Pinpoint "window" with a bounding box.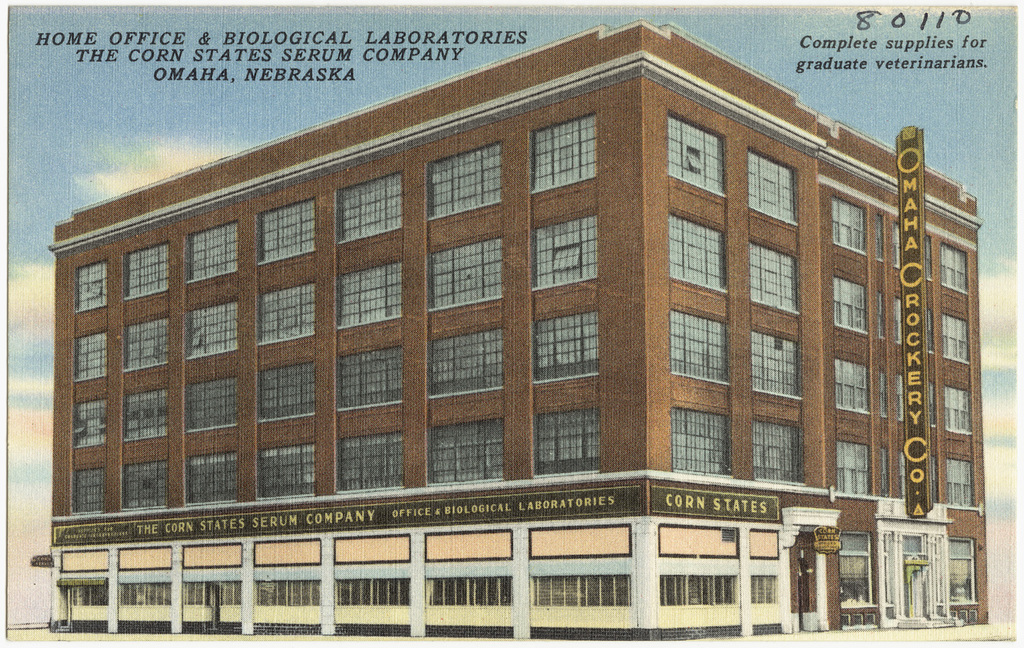
{"left": 942, "top": 242, "right": 969, "bottom": 294}.
